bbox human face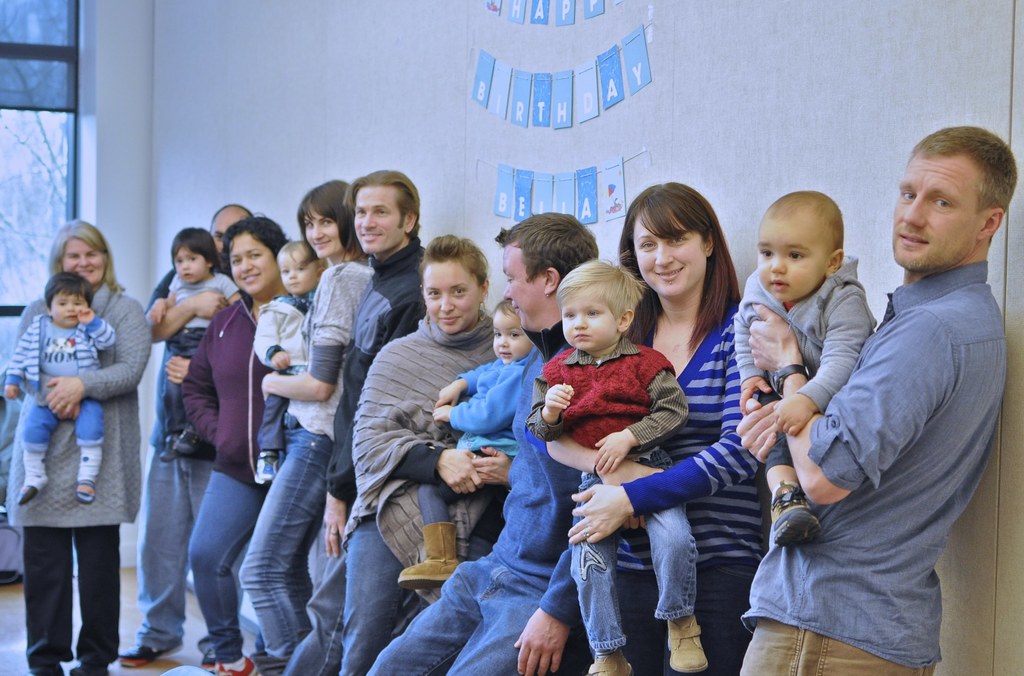
x1=563 y1=287 x2=616 y2=350
